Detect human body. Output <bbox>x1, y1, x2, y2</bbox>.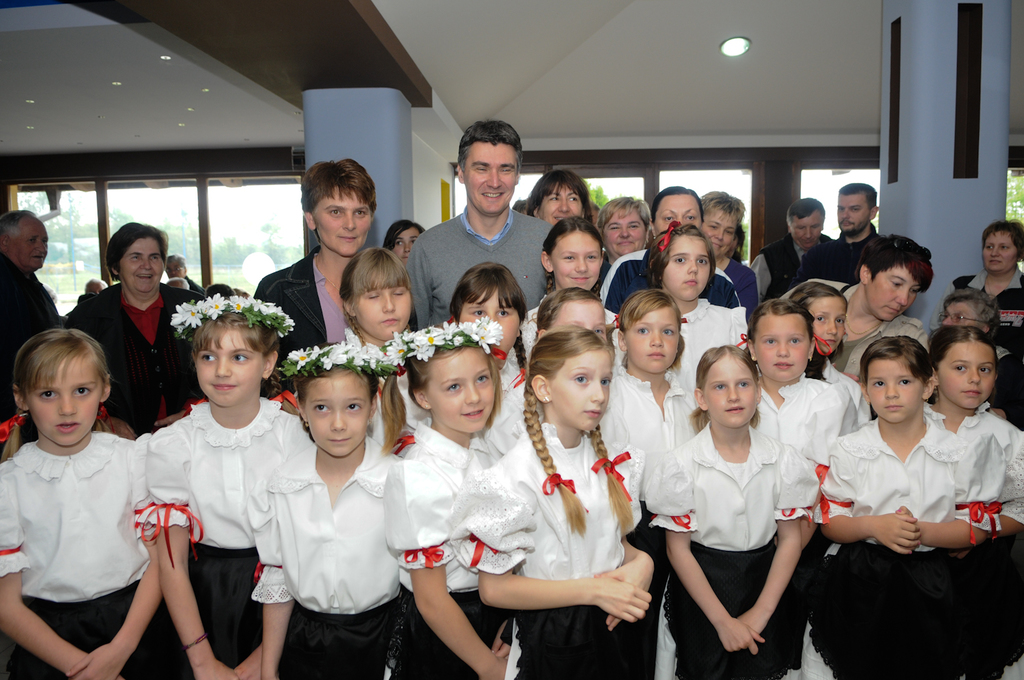
<bbox>601, 281, 700, 498</bbox>.
